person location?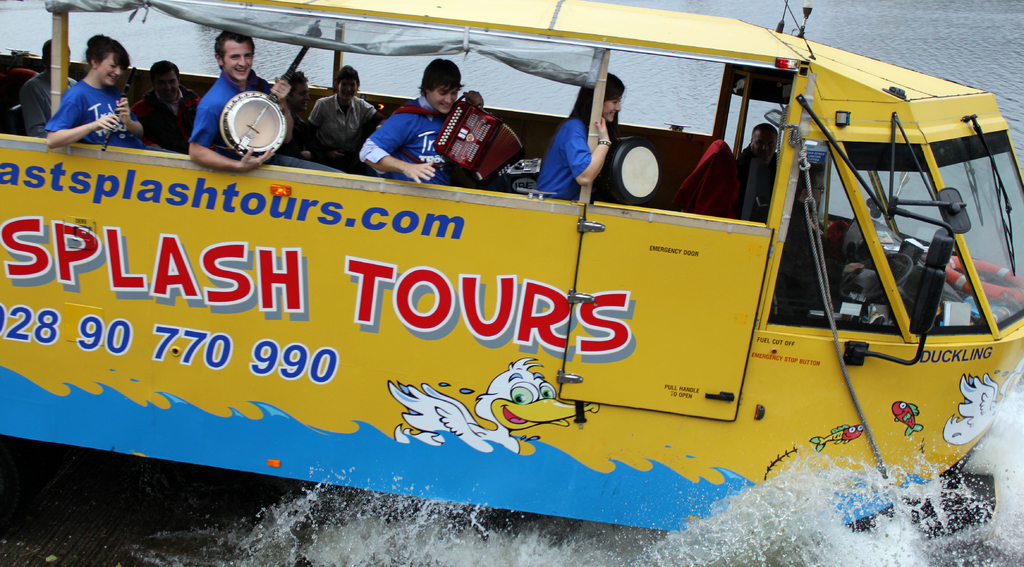
select_region(182, 27, 339, 178)
